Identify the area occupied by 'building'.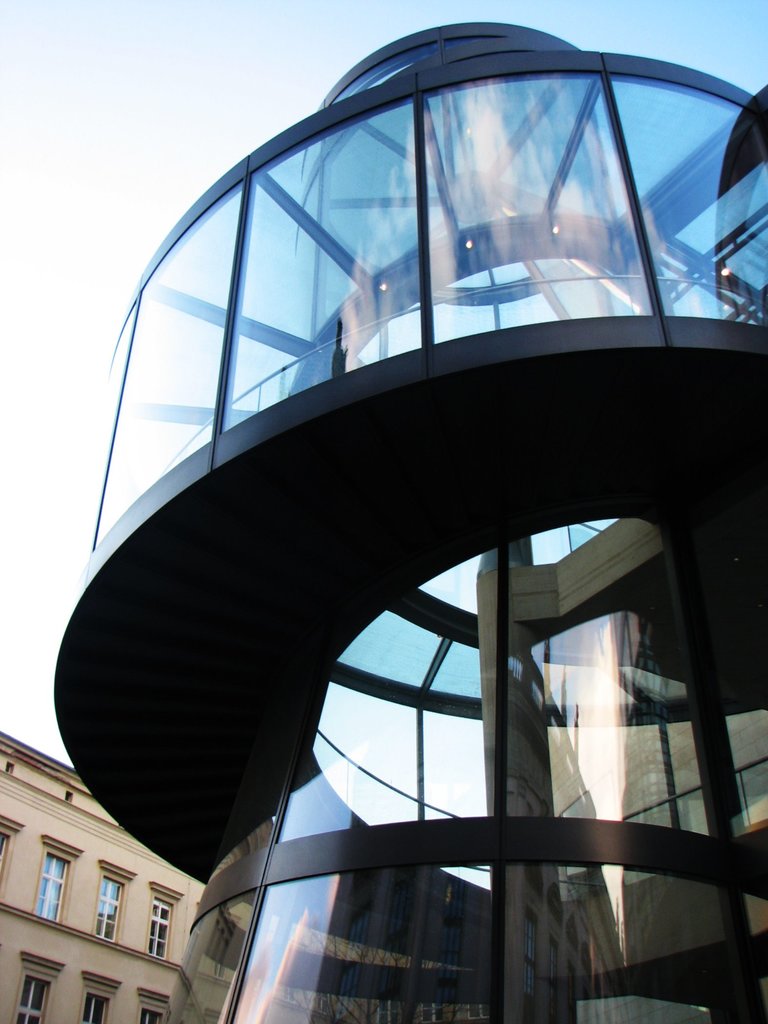
Area: region(0, 732, 203, 1023).
